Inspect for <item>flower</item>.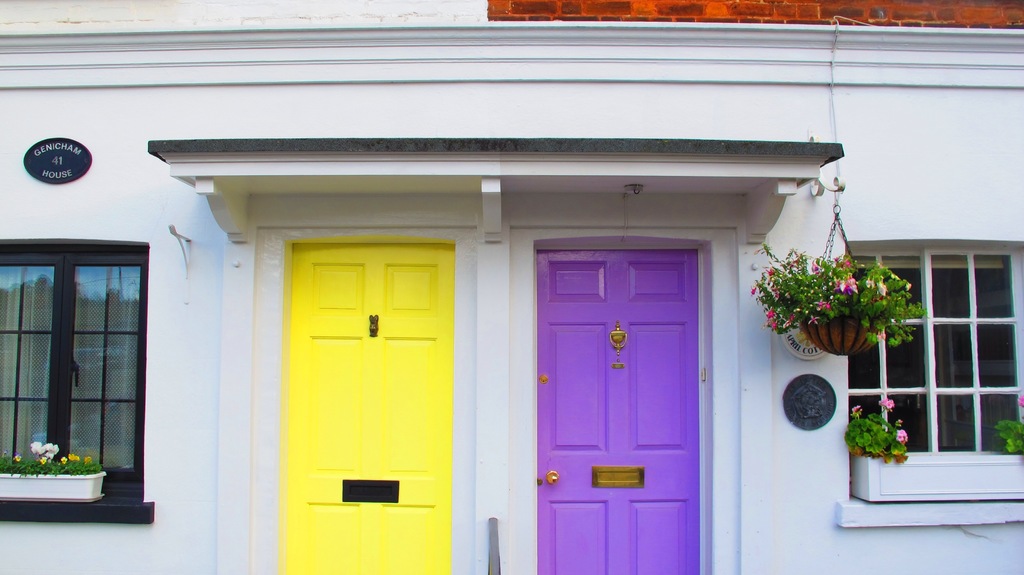
Inspection: [left=898, top=426, right=917, bottom=444].
